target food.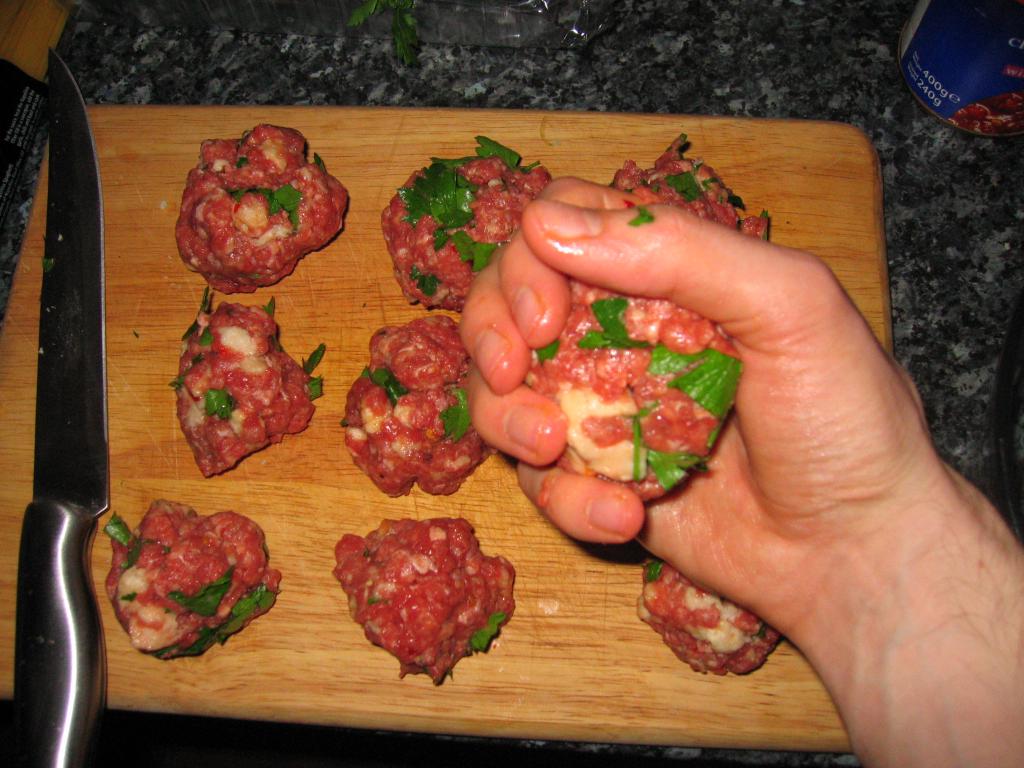
Target region: left=167, top=291, right=327, bottom=479.
